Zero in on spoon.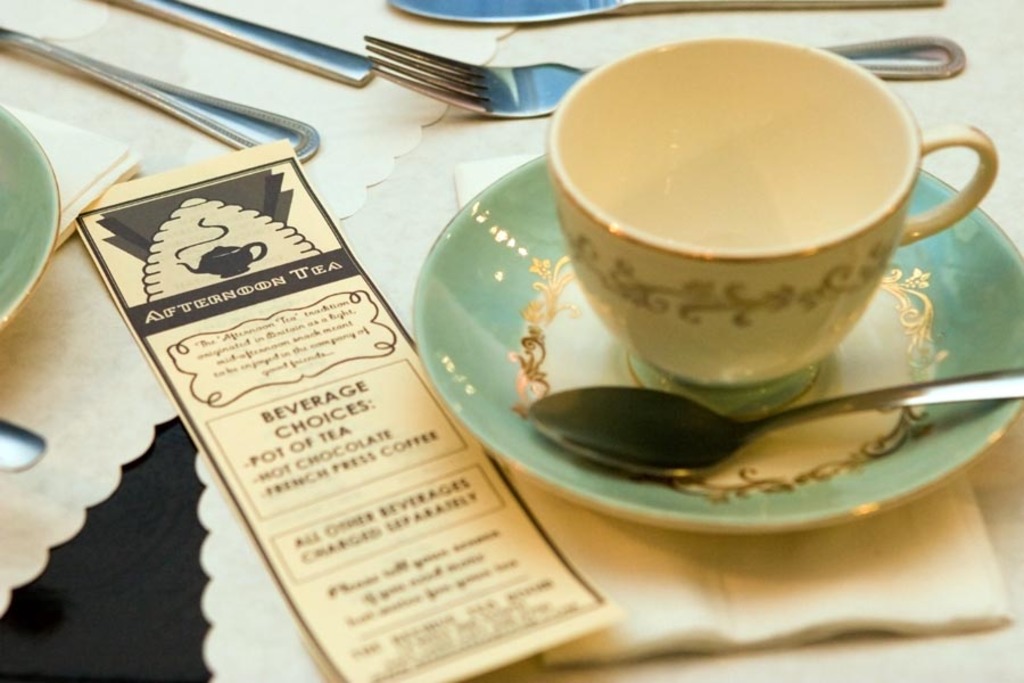
Zeroed in: 527,367,1023,479.
